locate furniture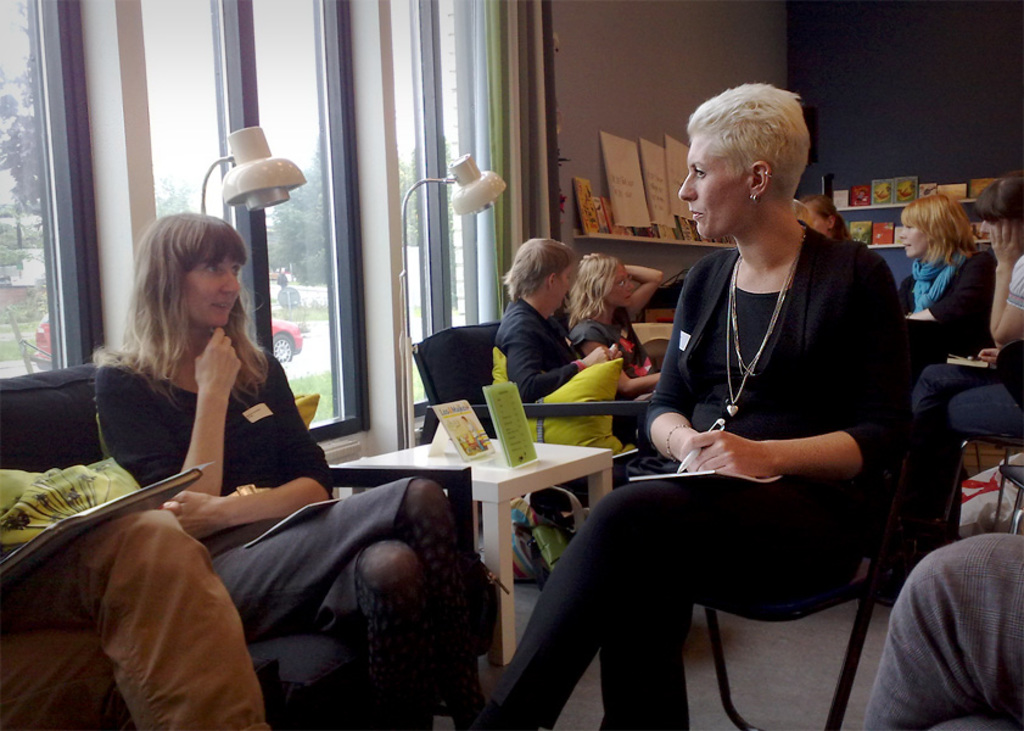
select_region(1003, 464, 1023, 535)
